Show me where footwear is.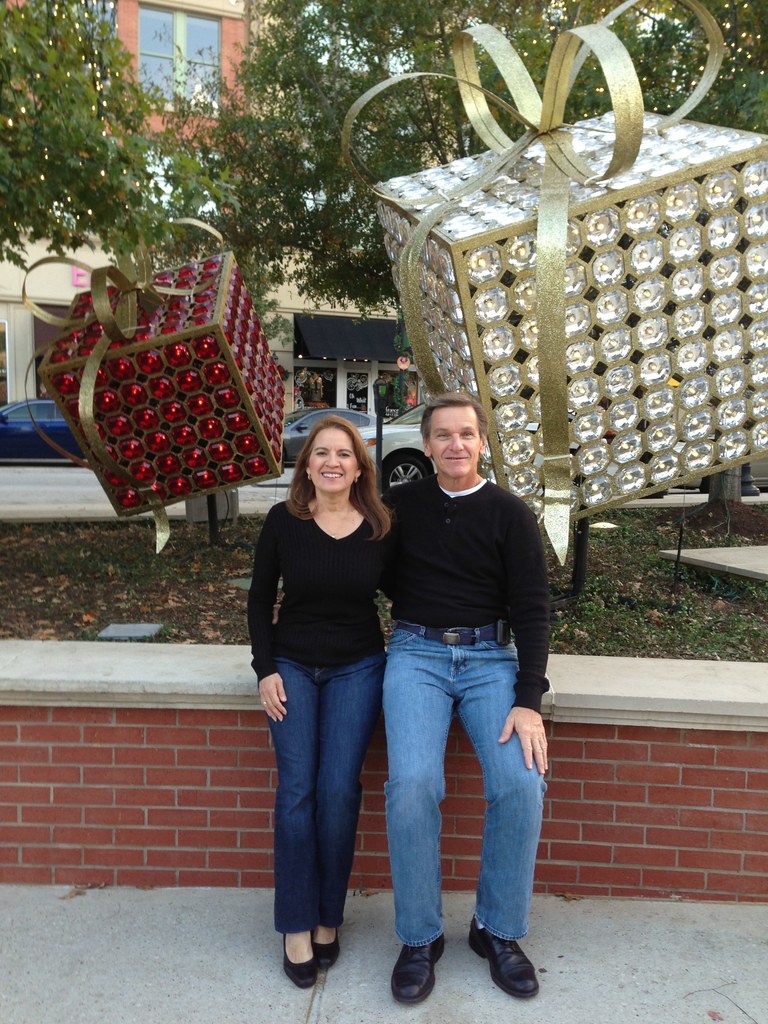
footwear is at 387/935/451/1004.
